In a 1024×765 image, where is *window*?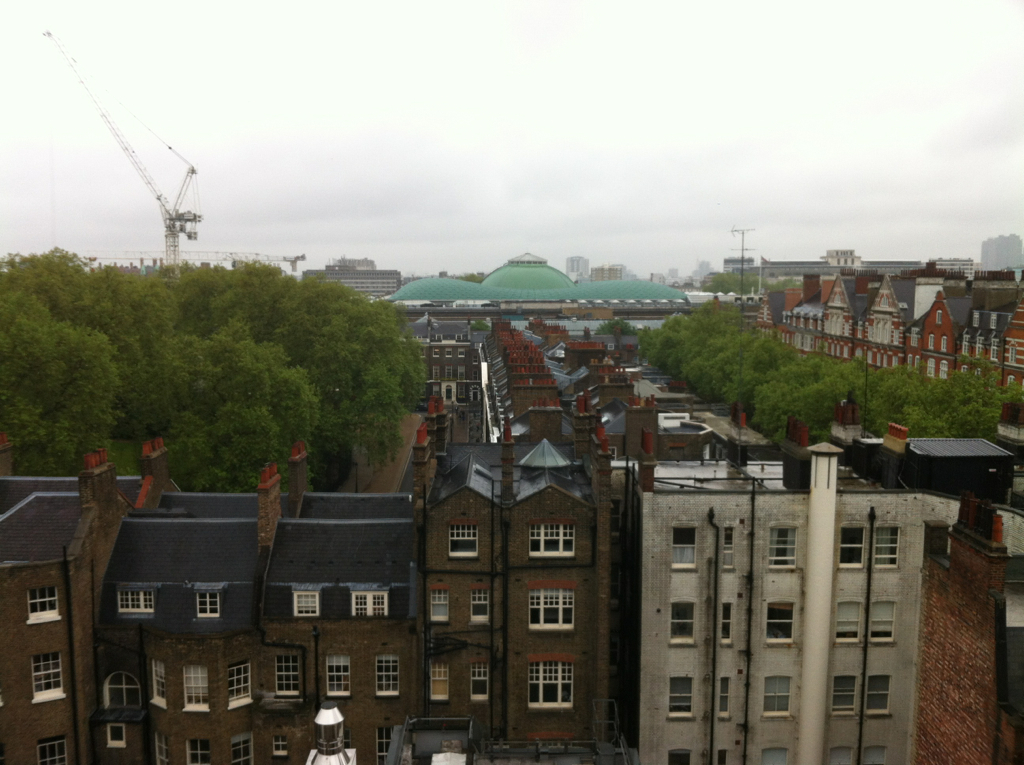
{"x1": 36, "y1": 737, "x2": 66, "y2": 764}.
